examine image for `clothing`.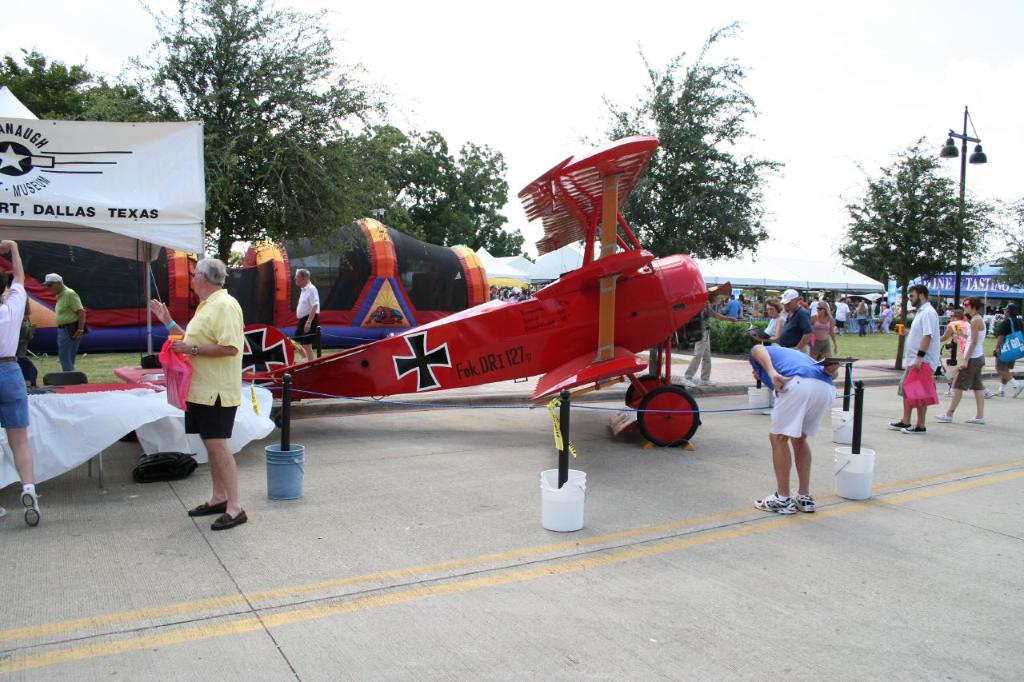
Examination result: Rect(895, 305, 942, 402).
